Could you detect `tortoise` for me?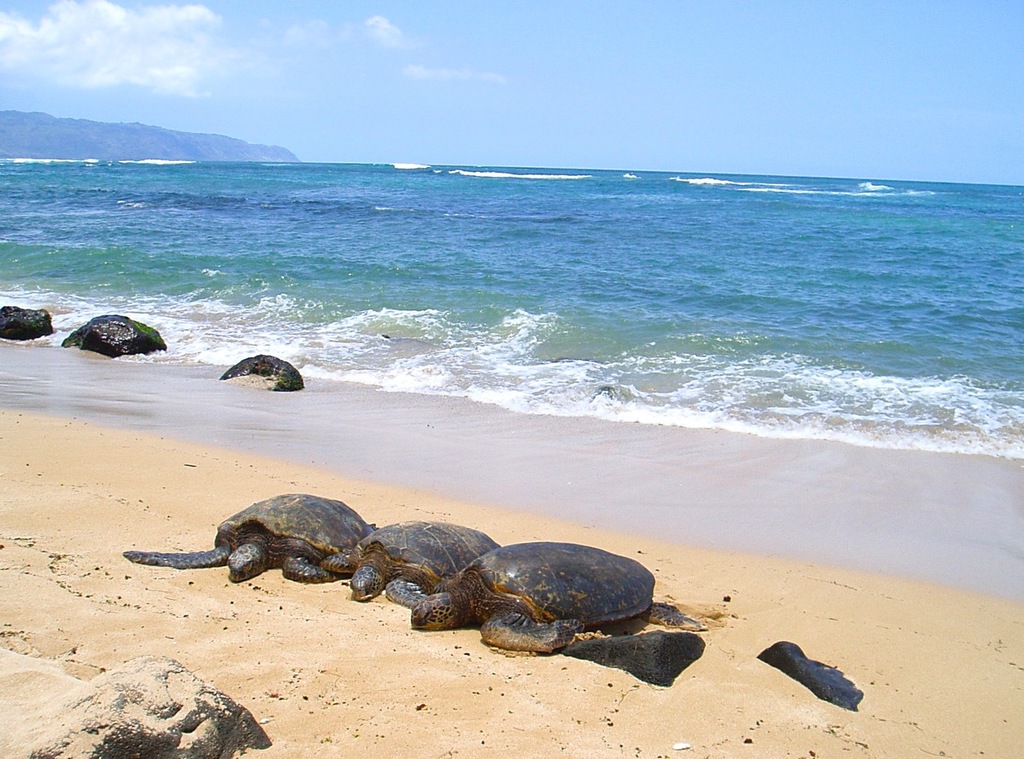
Detection result: [406,539,703,661].
